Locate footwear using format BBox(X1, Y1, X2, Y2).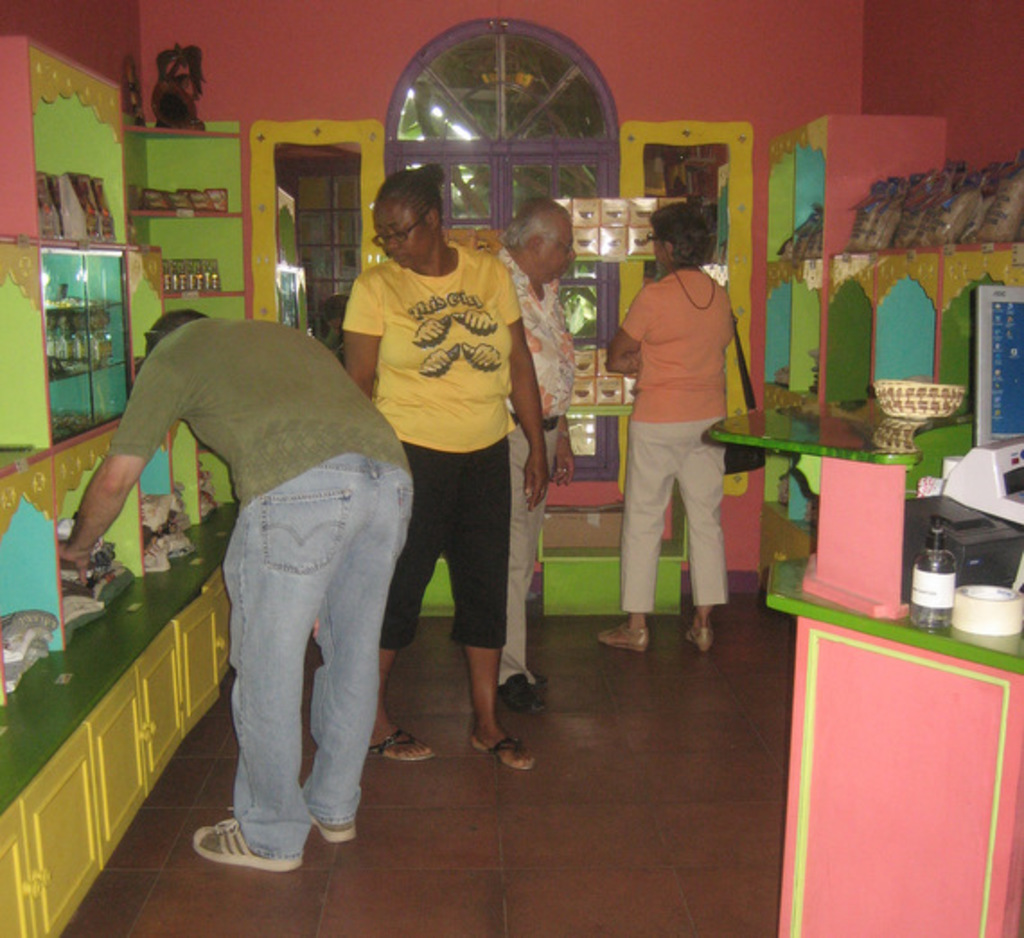
BBox(354, 724, 440, 771).
